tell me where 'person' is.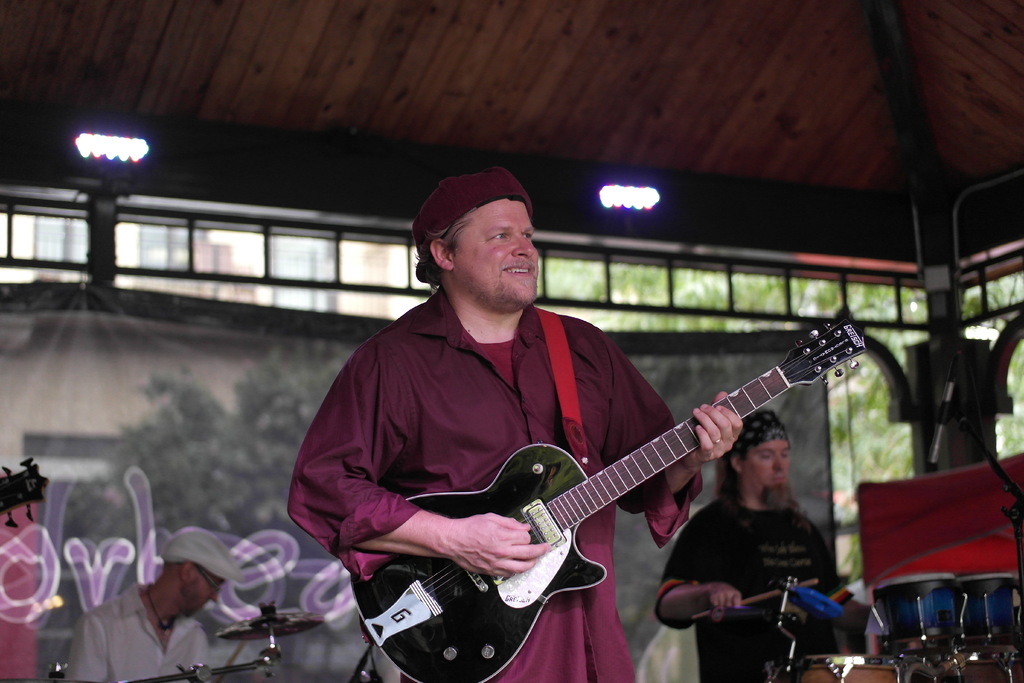
'person' is at 656/411/840/682.
